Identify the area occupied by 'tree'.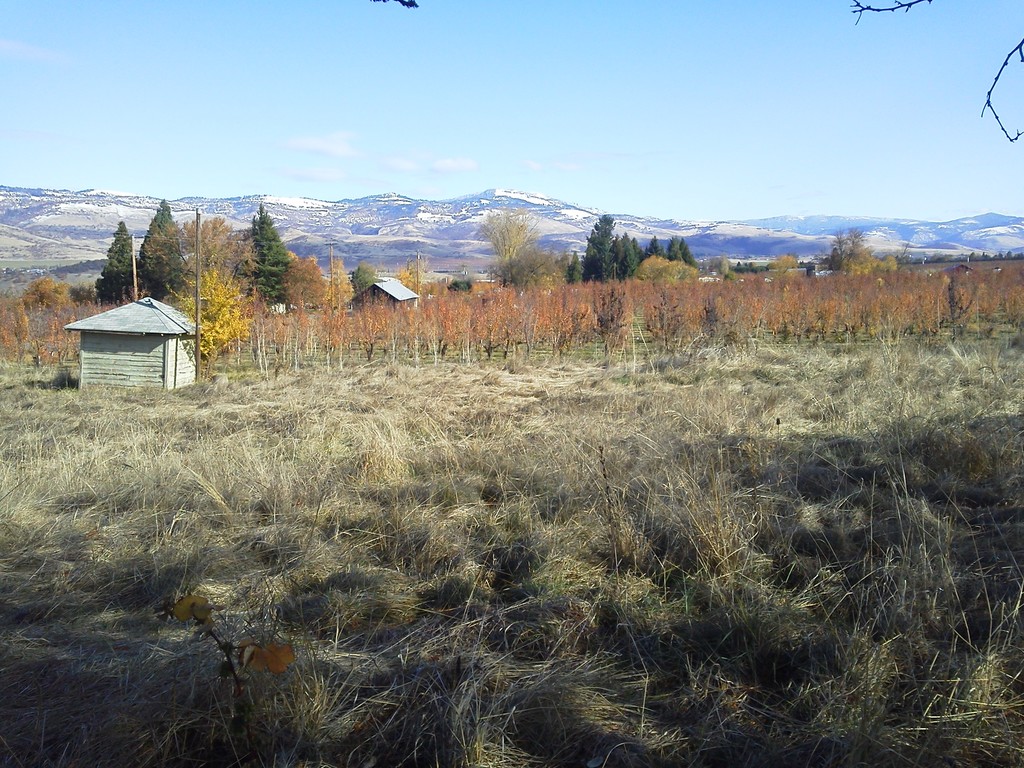
Area: box=[478, 206, 539, 283].
